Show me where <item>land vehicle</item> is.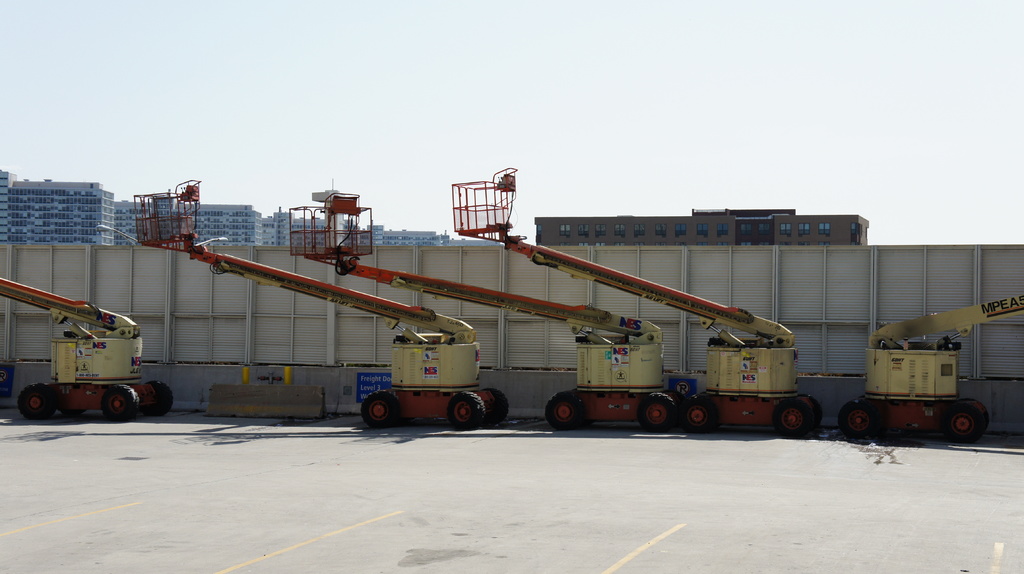
<item>land vehicle</item> is at <box>451,163,824,438</box>.
